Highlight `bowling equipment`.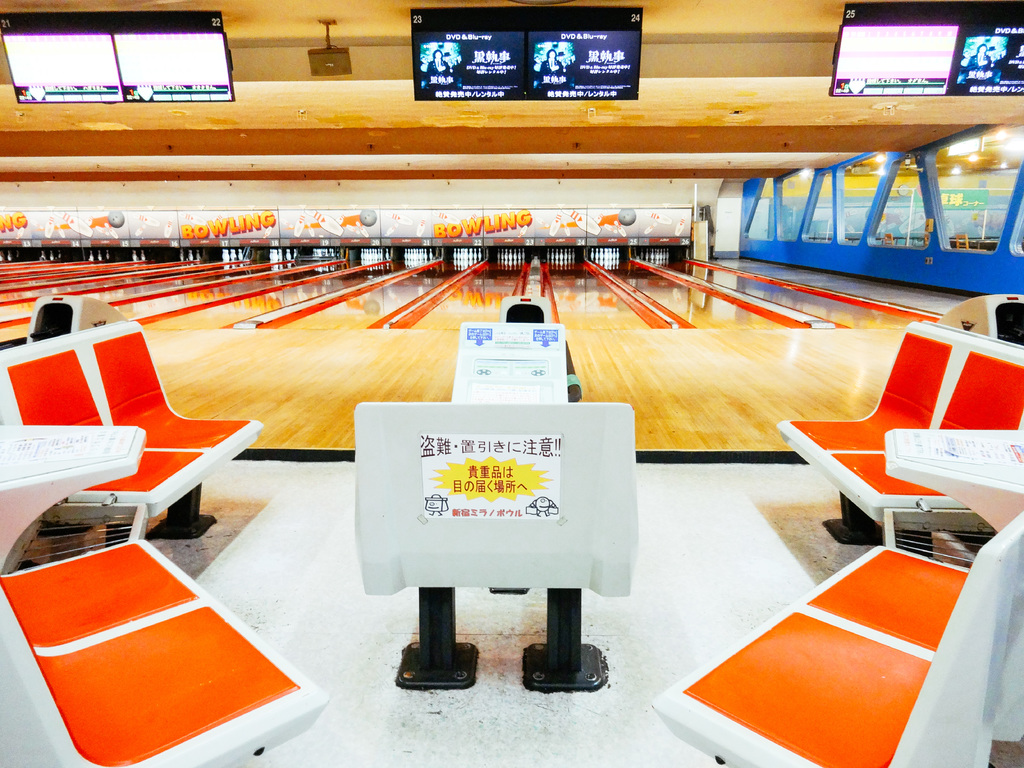
Highlighted region: region(97, 226, 111, 235).
